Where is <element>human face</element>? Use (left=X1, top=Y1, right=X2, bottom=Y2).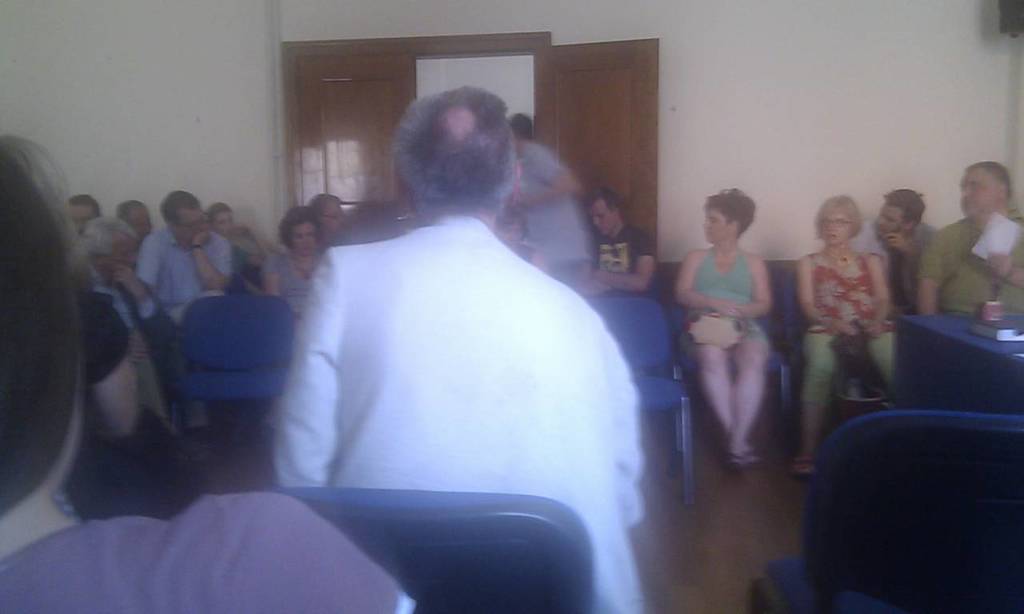
(left=962, top=169, right=994, bottom=218).
